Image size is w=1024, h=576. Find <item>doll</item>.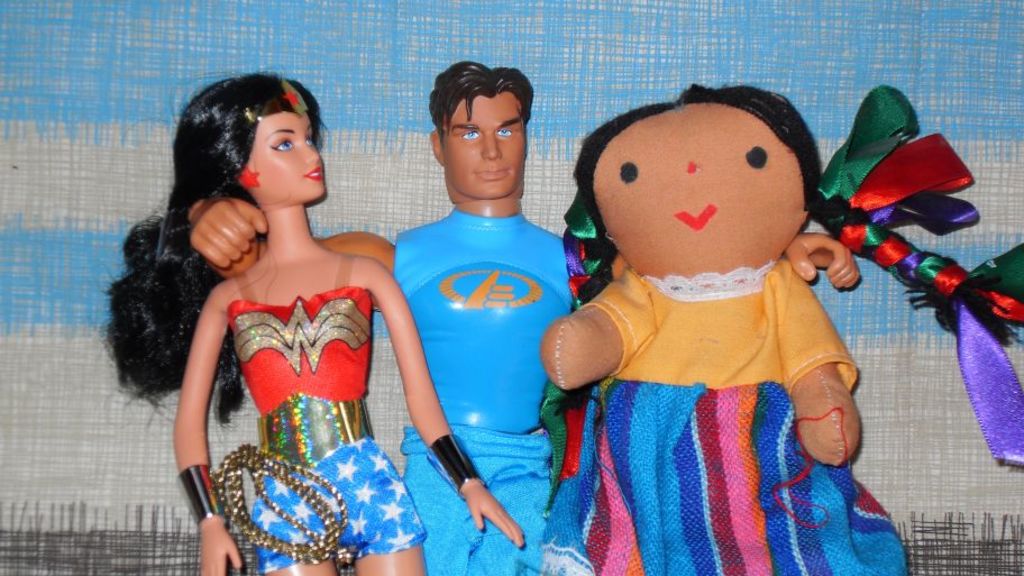
{"left": 528, "top": 81, "right": 870, "bottom": 575}.
